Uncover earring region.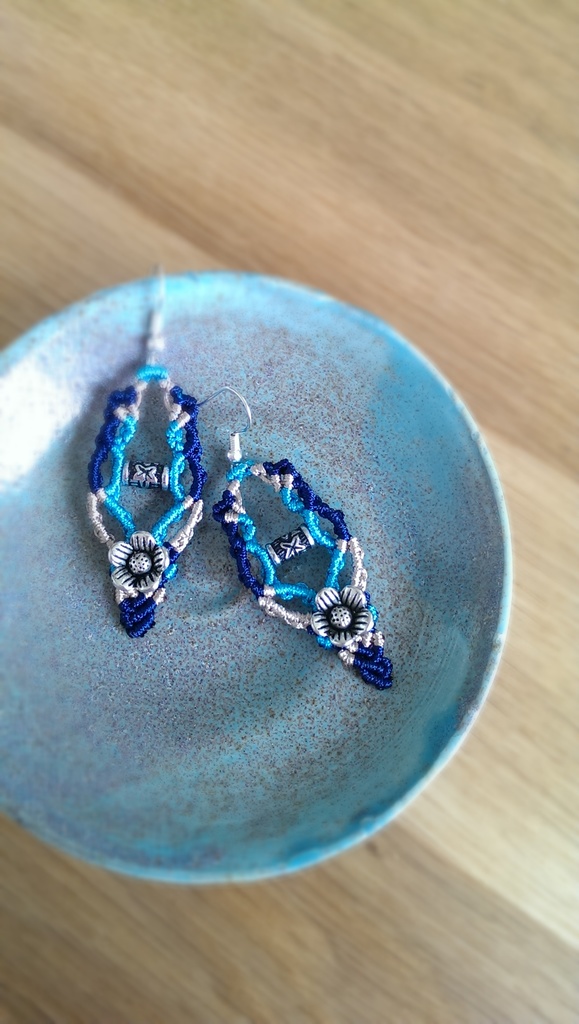
Uncovered: box(186, 385, 394, 697).
